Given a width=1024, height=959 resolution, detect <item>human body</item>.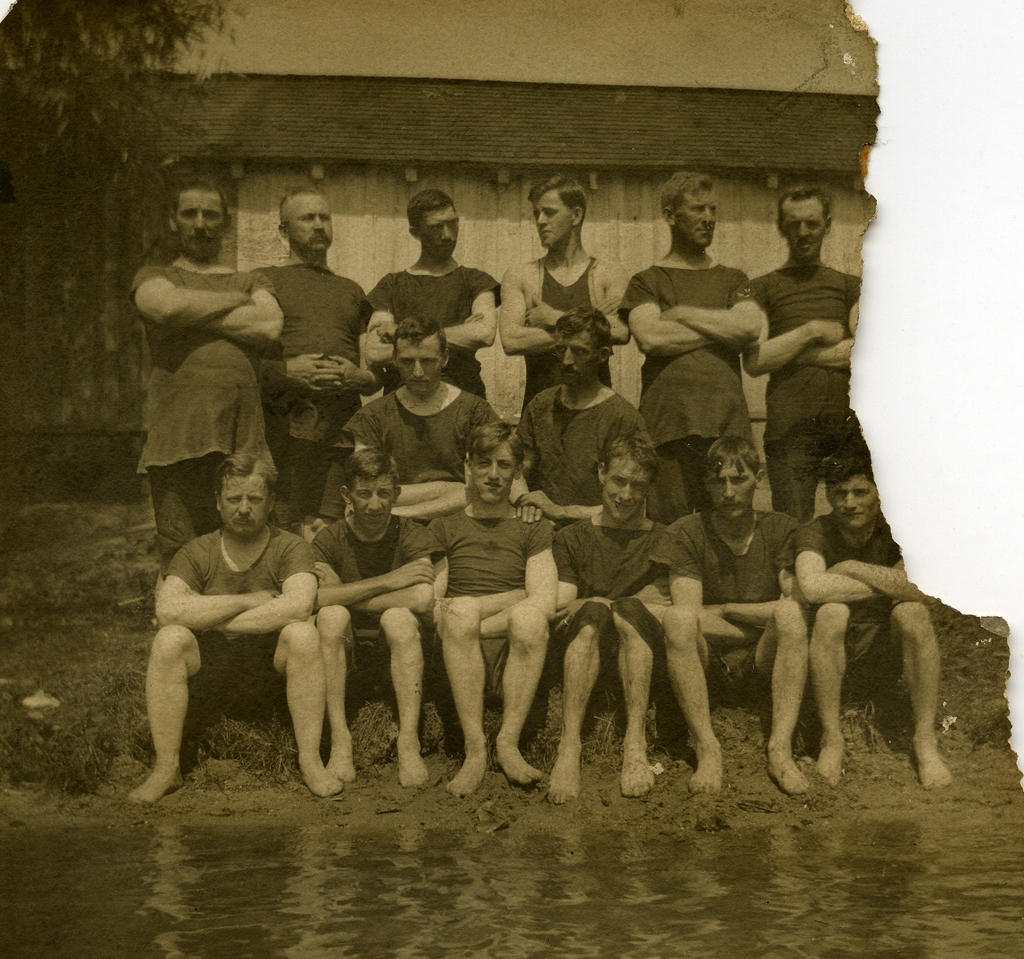
left=131, top=176, right=285, bottom=557.
